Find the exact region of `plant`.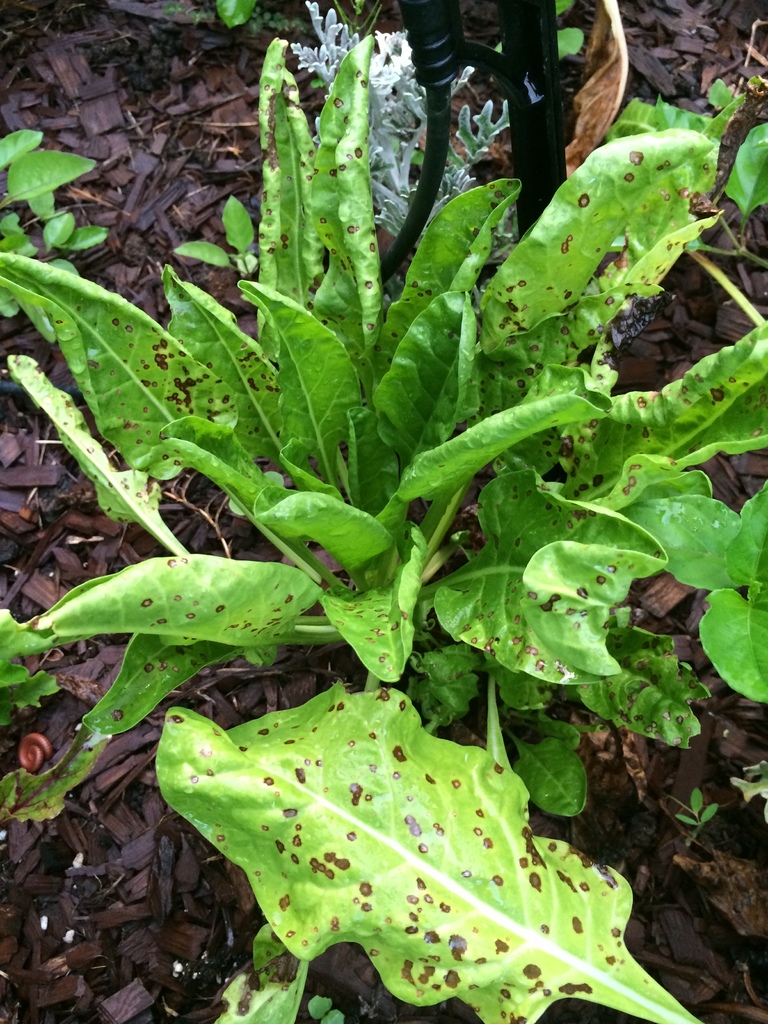
Exact region: select_region(51, 49, 732, 1004).
